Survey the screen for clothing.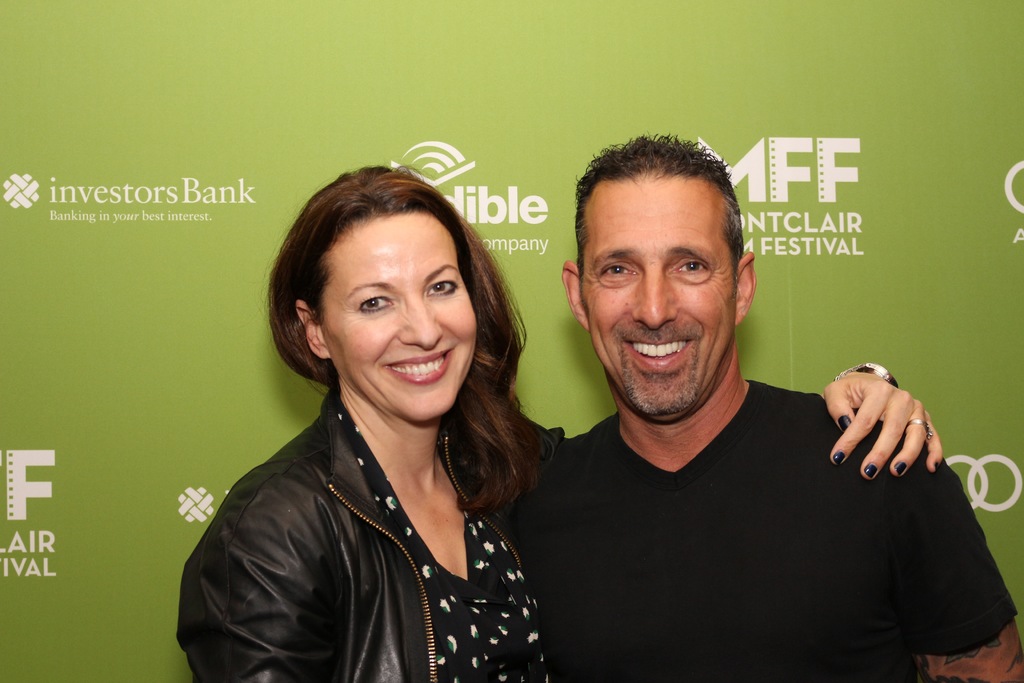
Survey found: select_region(529, 349, 1023, 674).
